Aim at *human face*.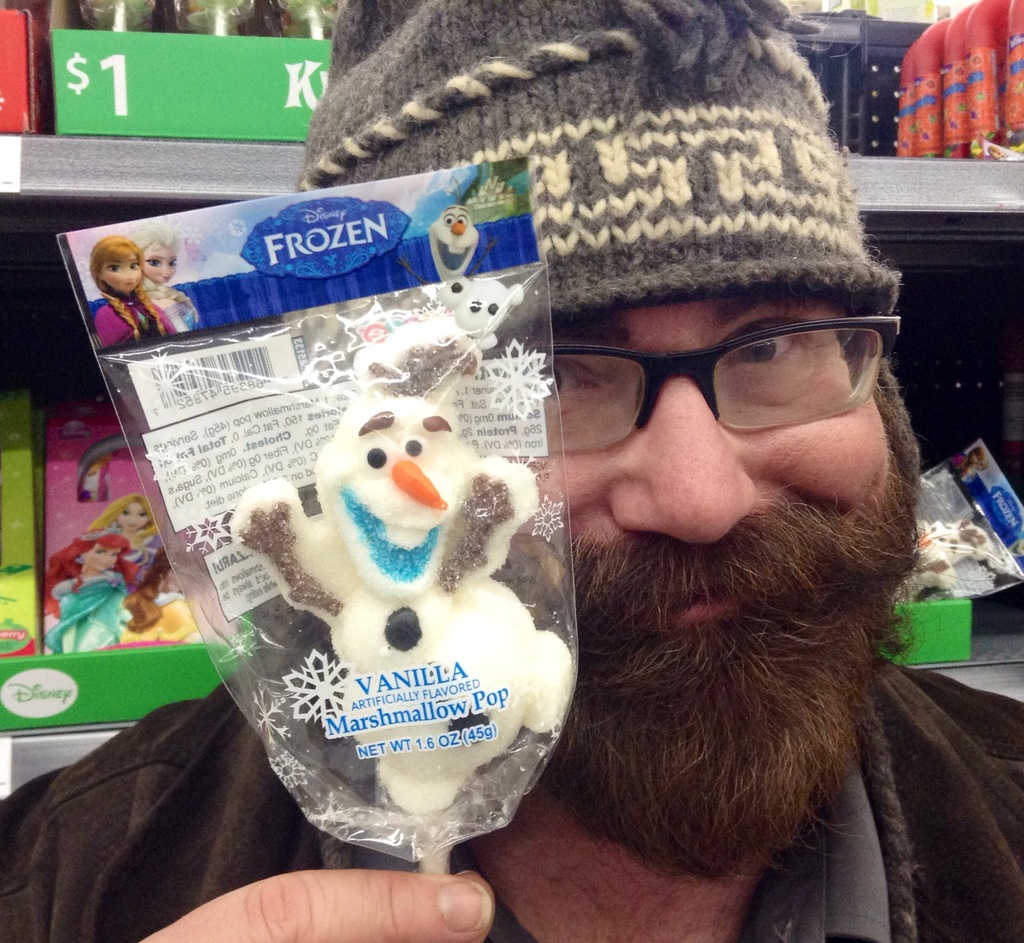
Aimed at (518, 287, 912, 793).
